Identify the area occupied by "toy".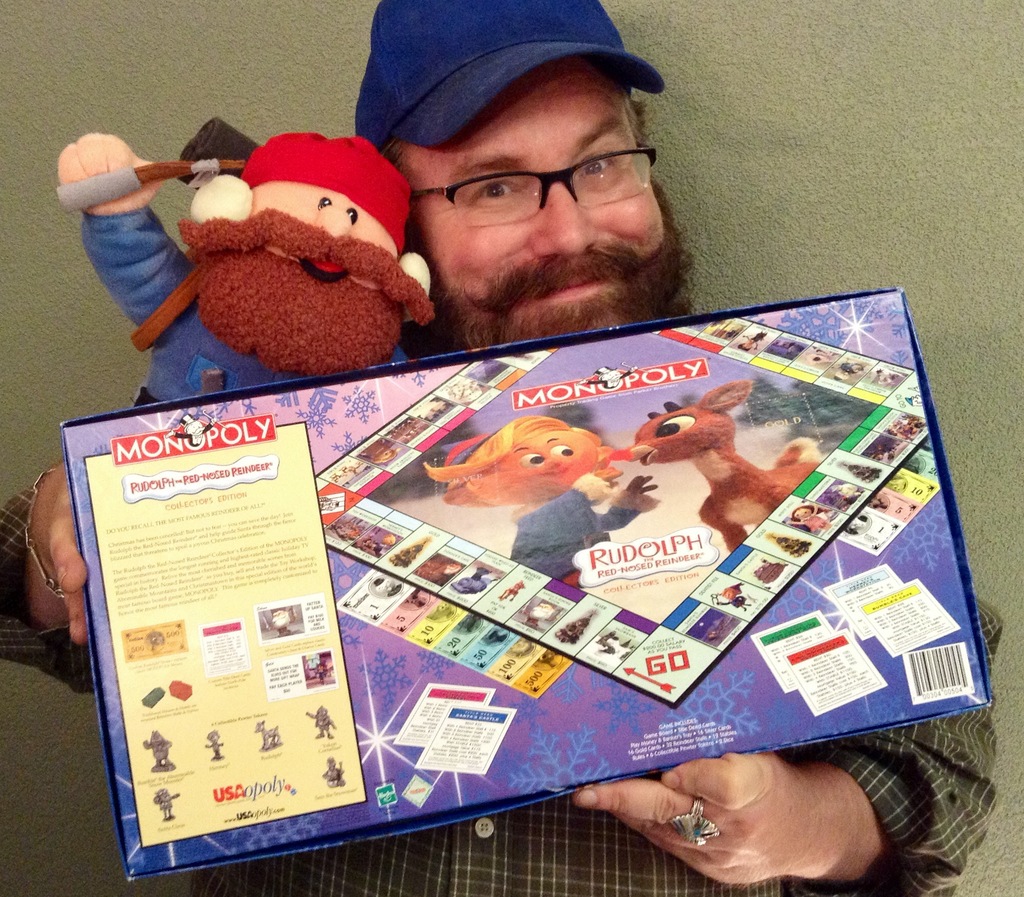
Area: detection(687, 613, 718, 649).
